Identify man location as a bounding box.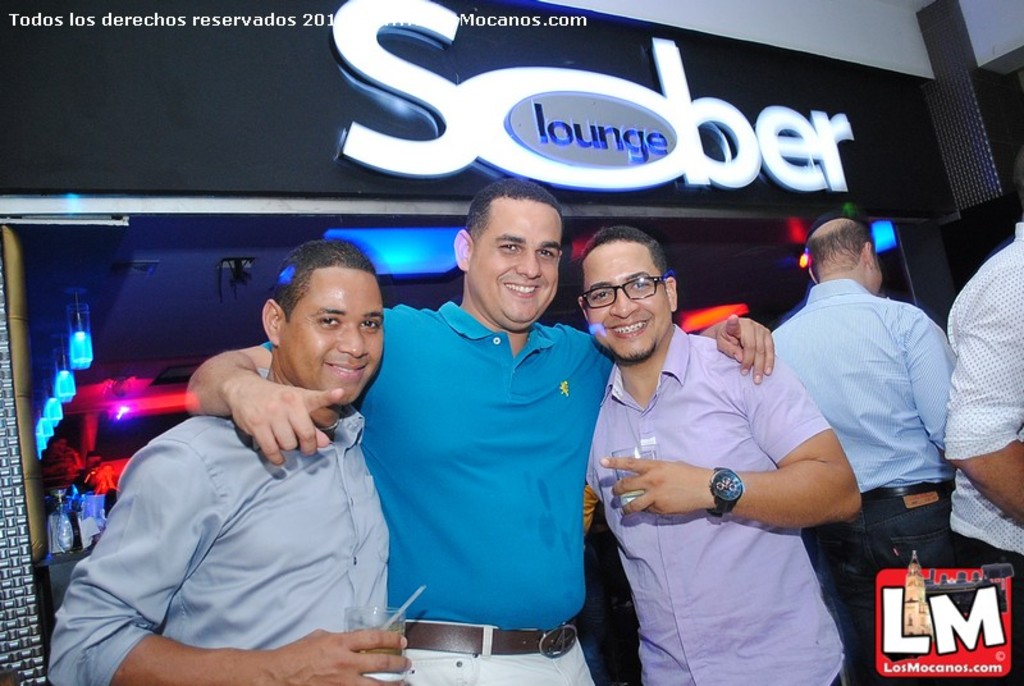
[left=183, top=182, right=776, bottom=685].
